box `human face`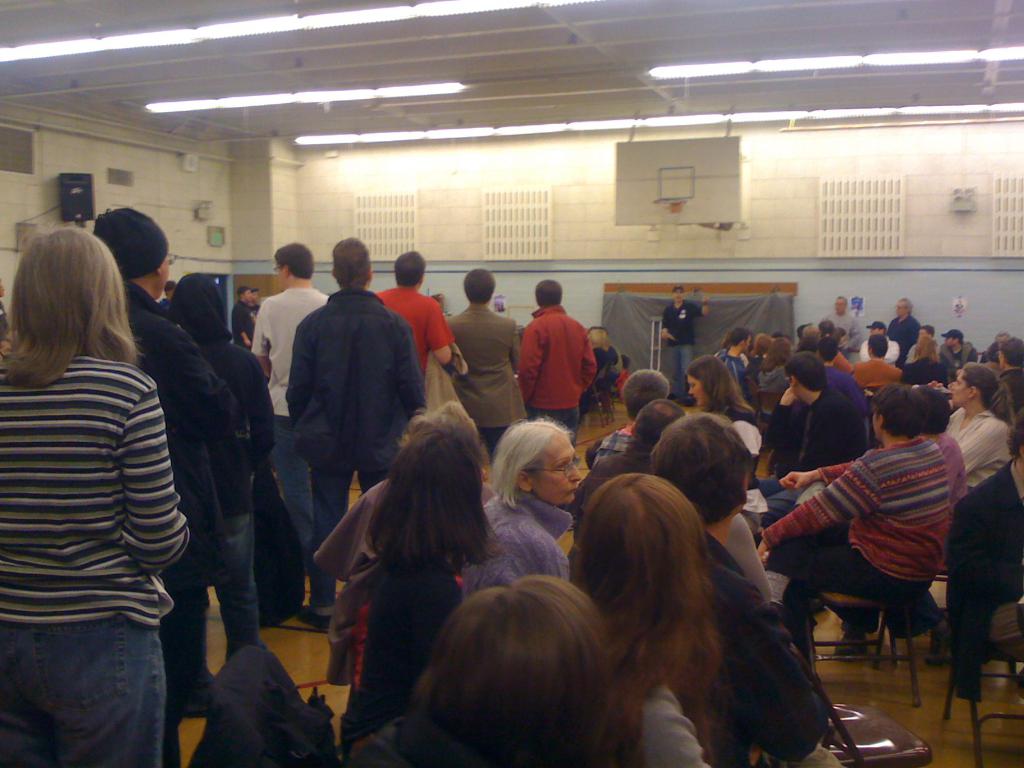
(835,298,847,314)
